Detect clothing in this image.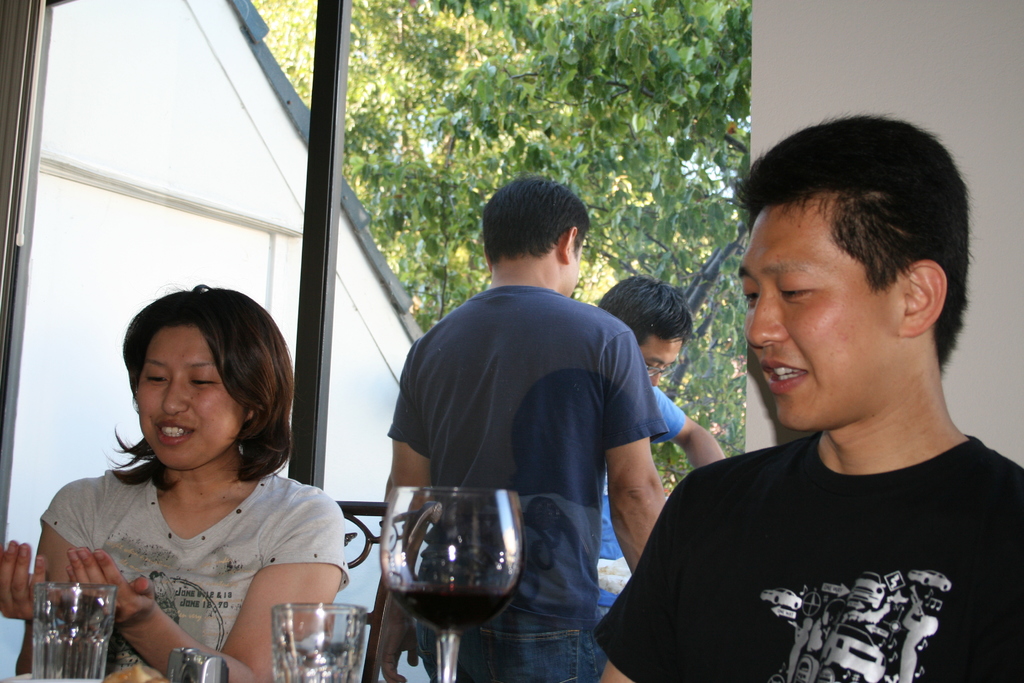
Detection: box(590, 383, 690, 630).
